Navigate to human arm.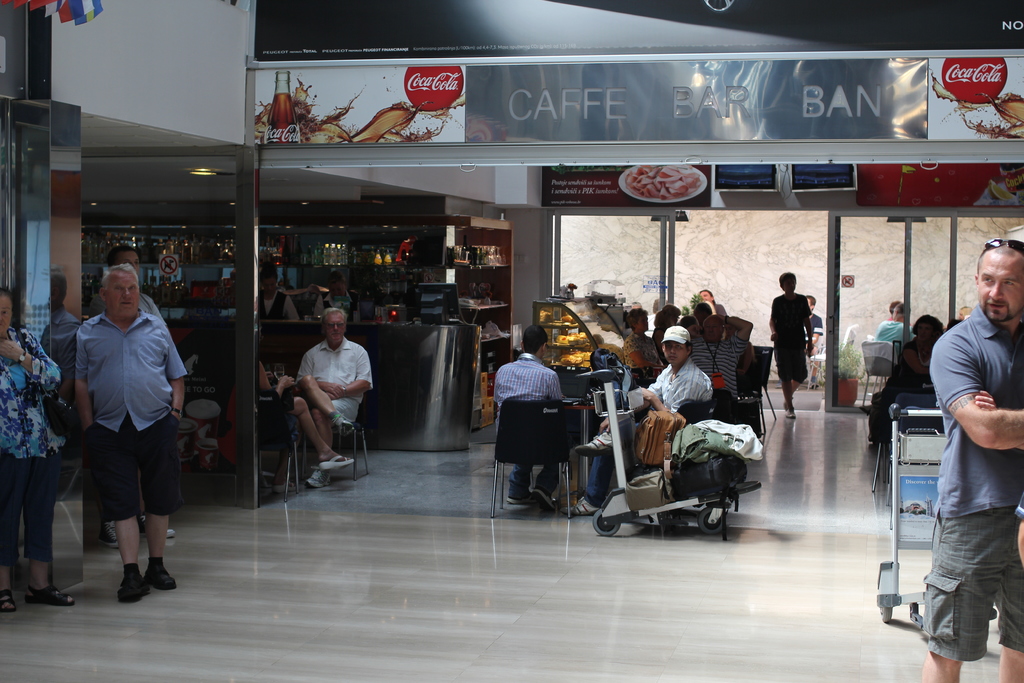
Navigation target: 715 312 751 354.
